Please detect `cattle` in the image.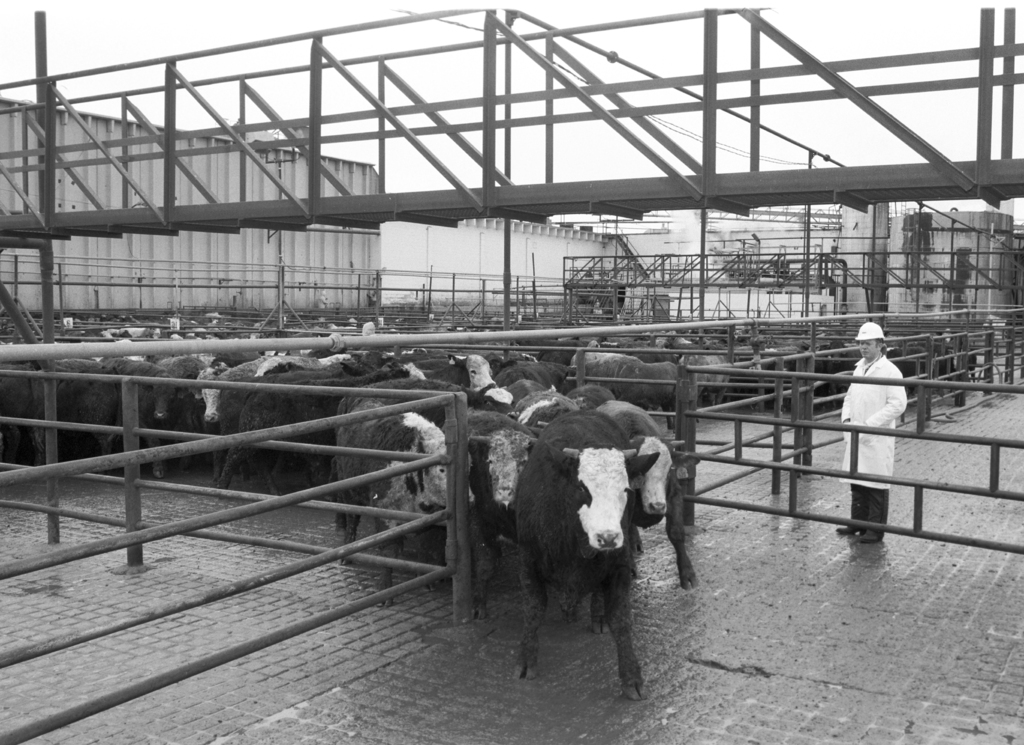
bbox(441, 407, 543, 618).
